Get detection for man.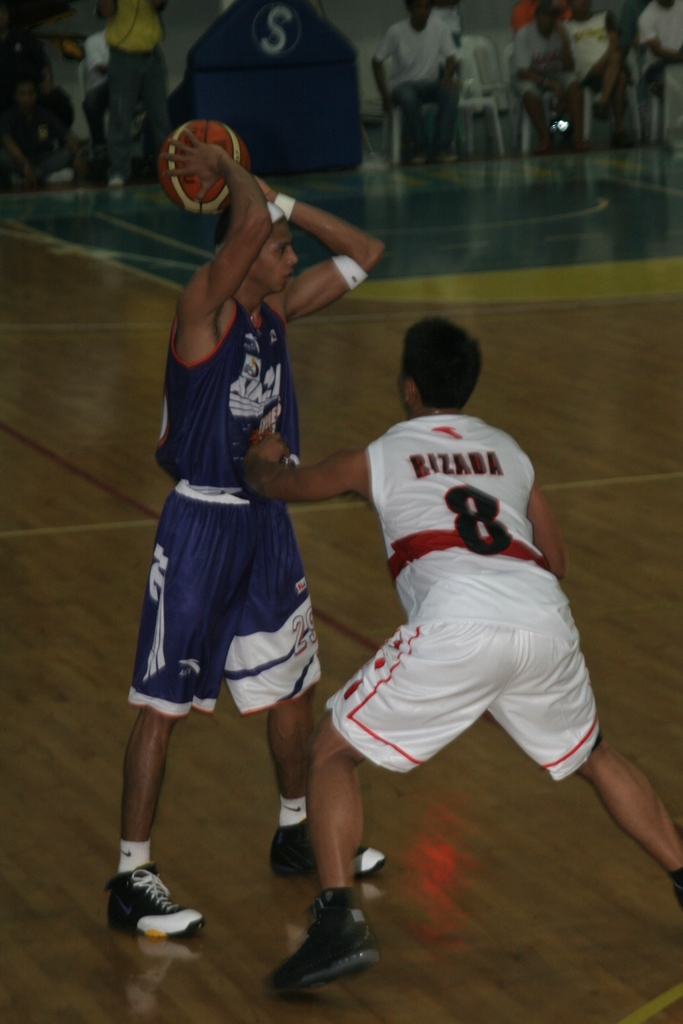
Detection: 507:0:590:153.
